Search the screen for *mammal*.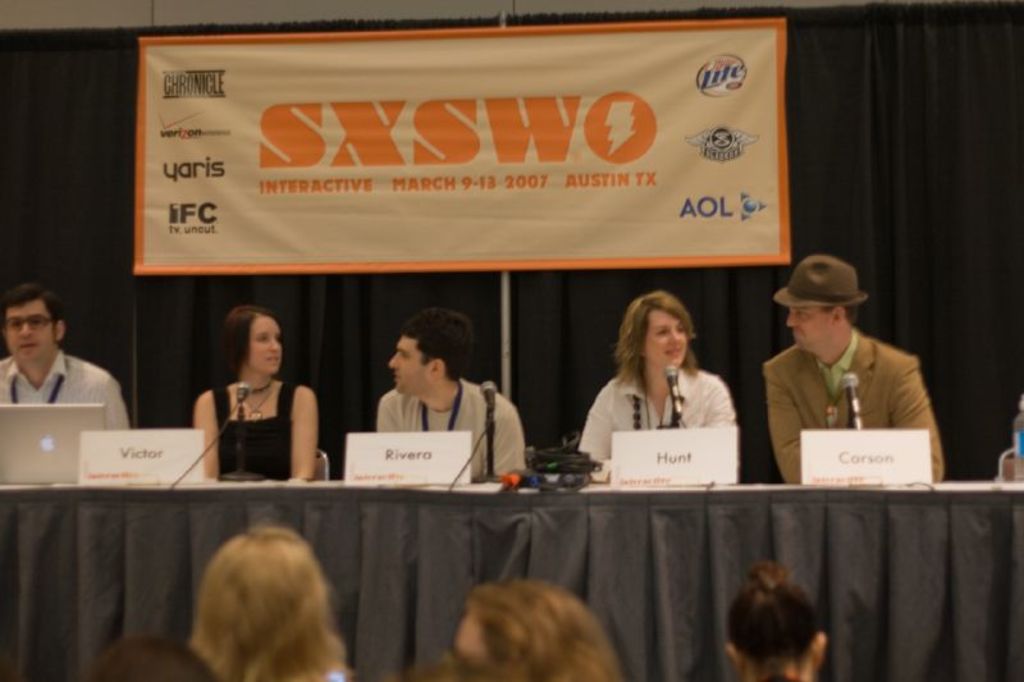
Found at BBox(96, 640, 219, 681).
